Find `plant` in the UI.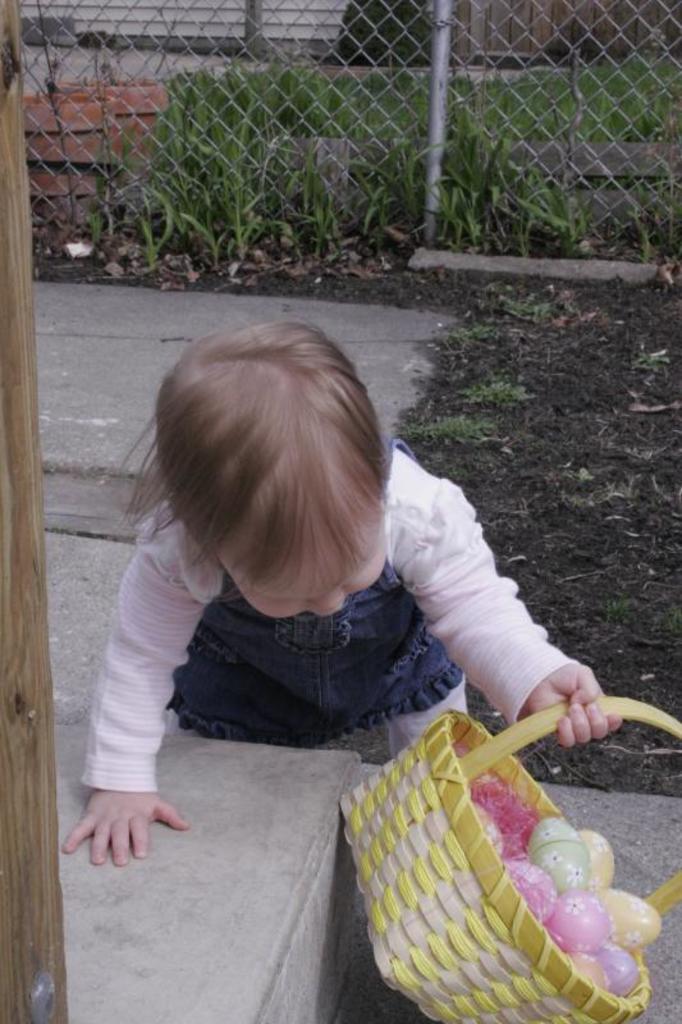
UI element at 452 367 551 421.
